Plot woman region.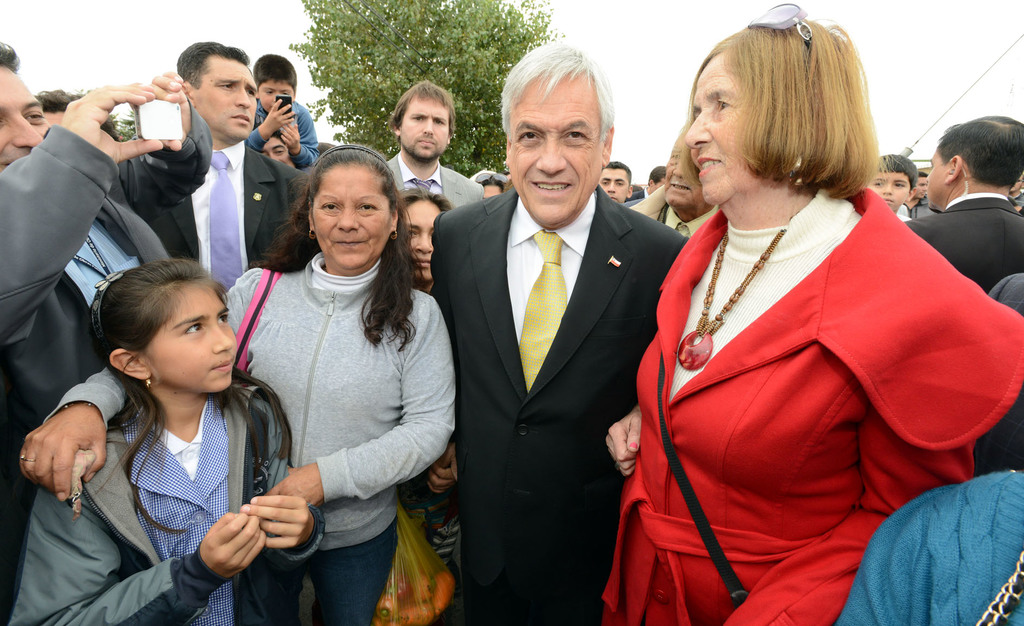
Plotted at <box>20,140,458,625</box>.
